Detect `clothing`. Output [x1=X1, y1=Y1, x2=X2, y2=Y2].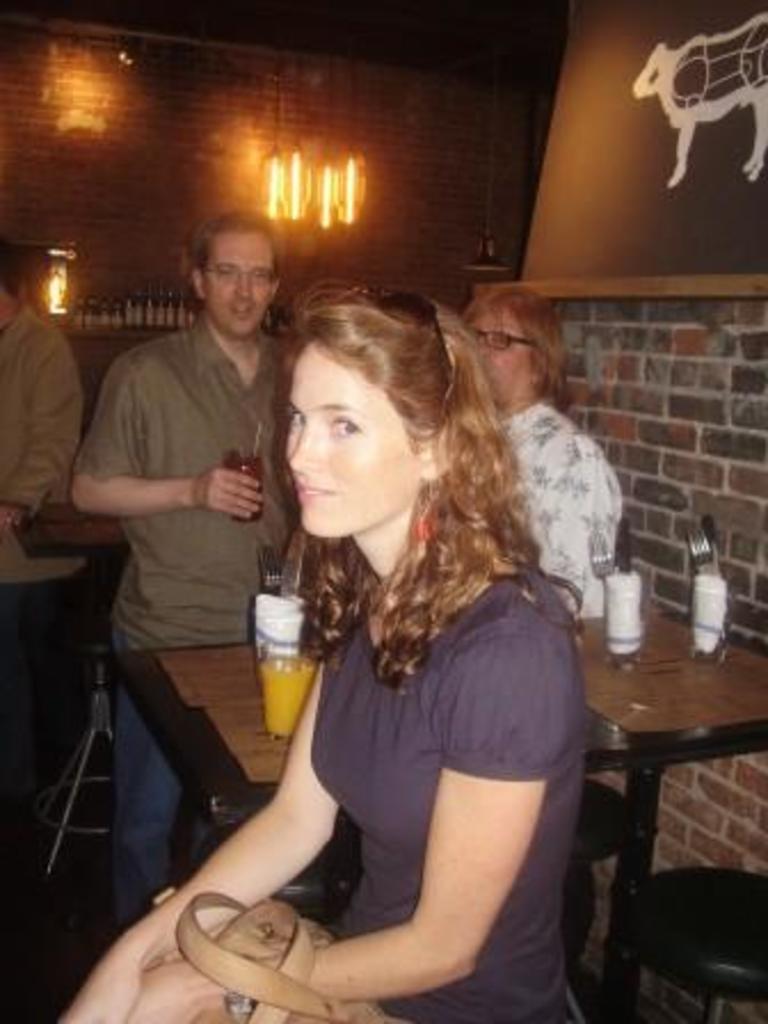
[x1=73, y1=311, x2=299, y2=647].
